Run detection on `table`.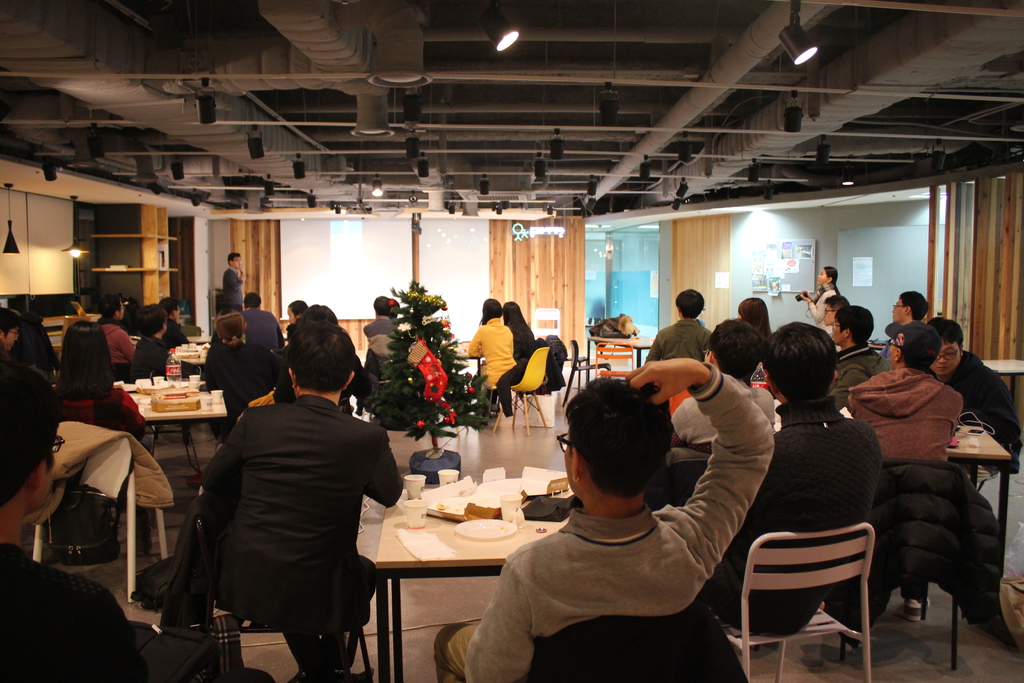
Result: 373,475,572,682.
